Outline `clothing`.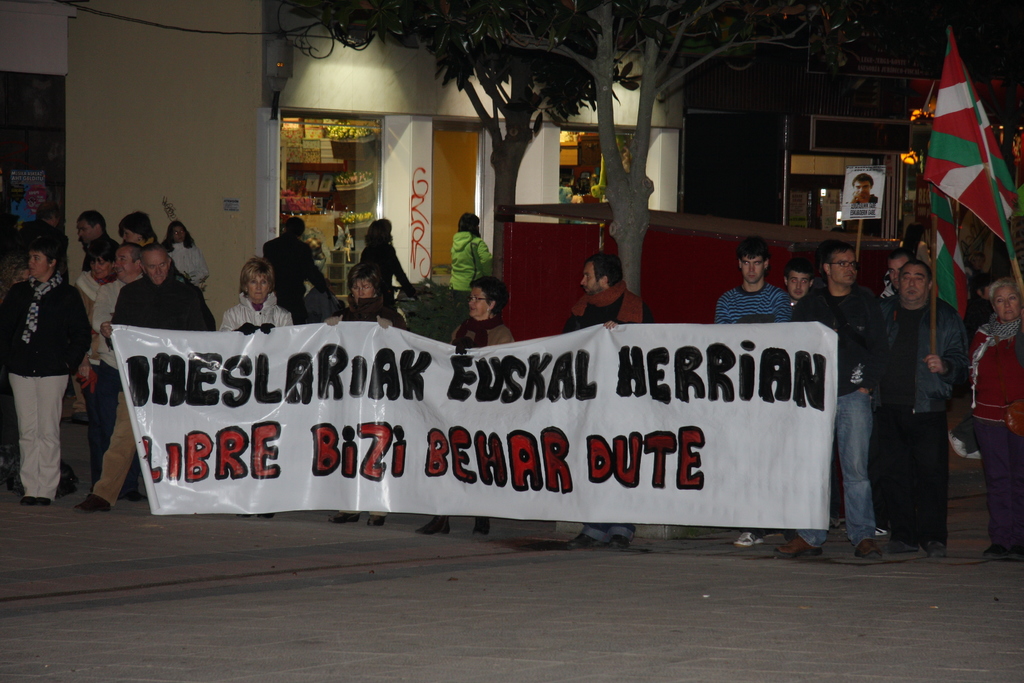
Outline: bbox(454, 319, 511, 343).
